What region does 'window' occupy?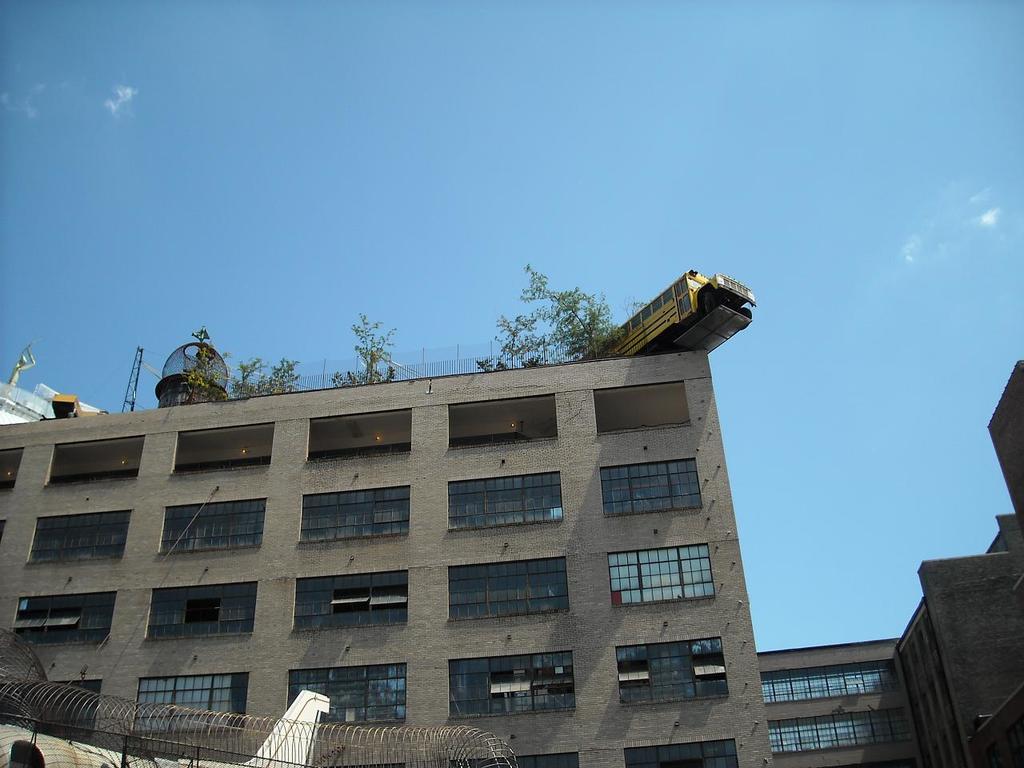
11:591:117:646.
